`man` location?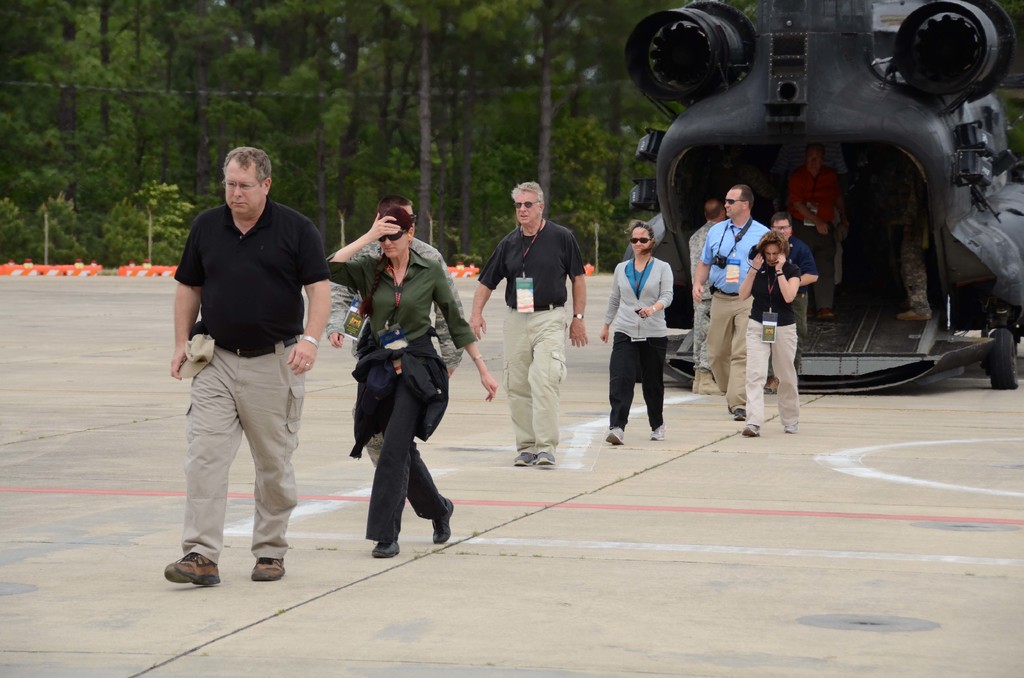
(788,145,847,318)
